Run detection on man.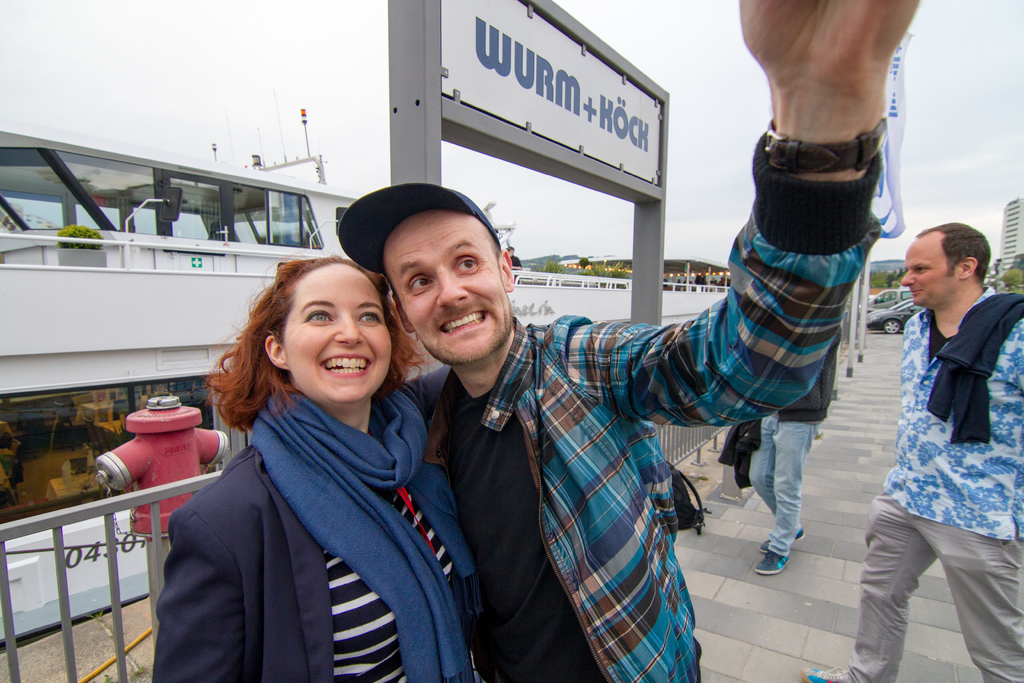
Result: crop(341, 0, 924, 682).
